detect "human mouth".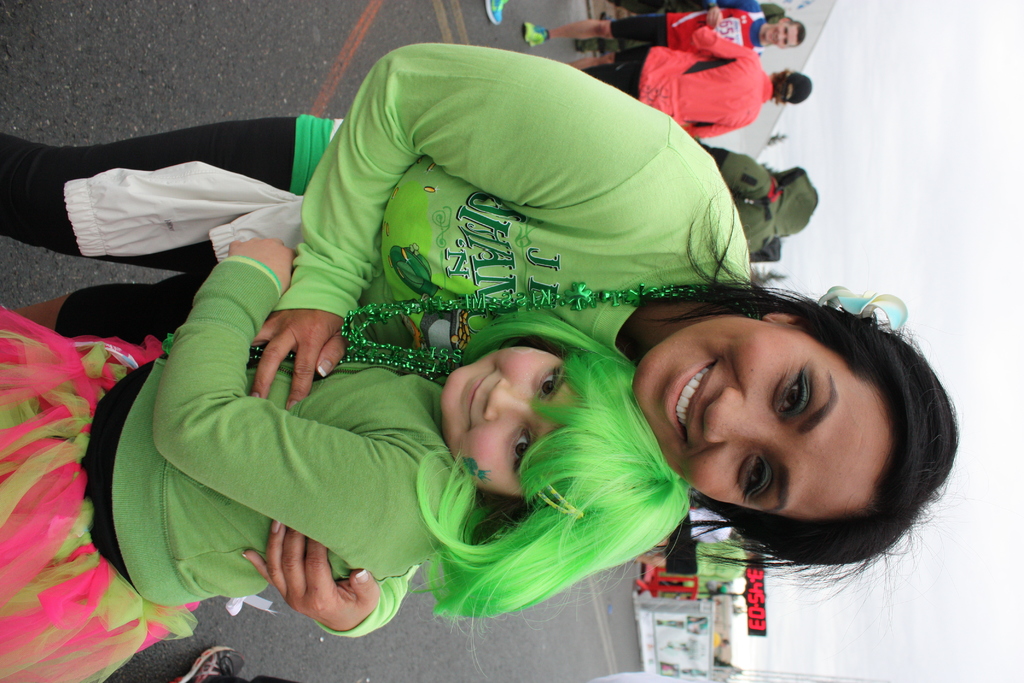
Detected at rect(662, 358, 720, 447).
